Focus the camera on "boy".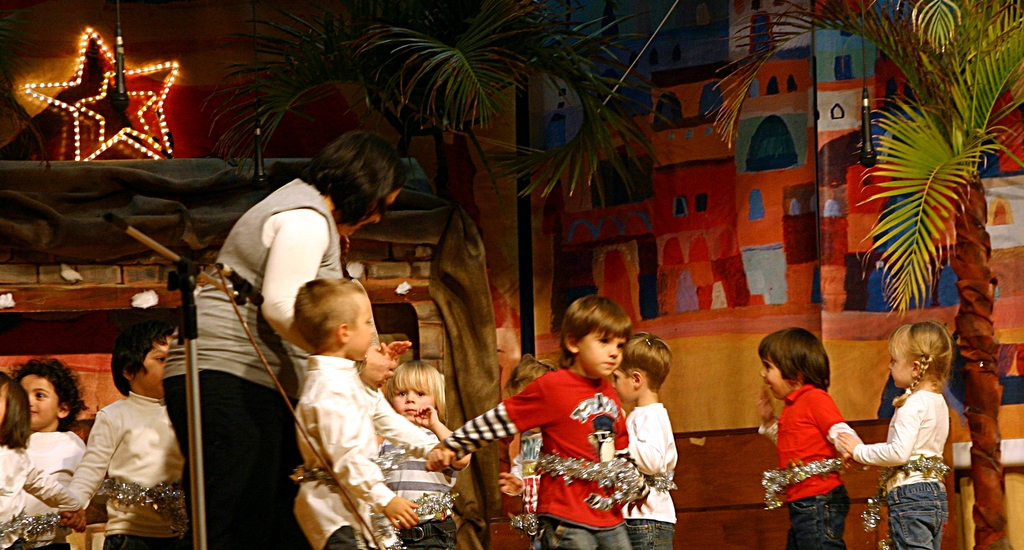
Focus region: bbox=[58, 319, 189, 549].
